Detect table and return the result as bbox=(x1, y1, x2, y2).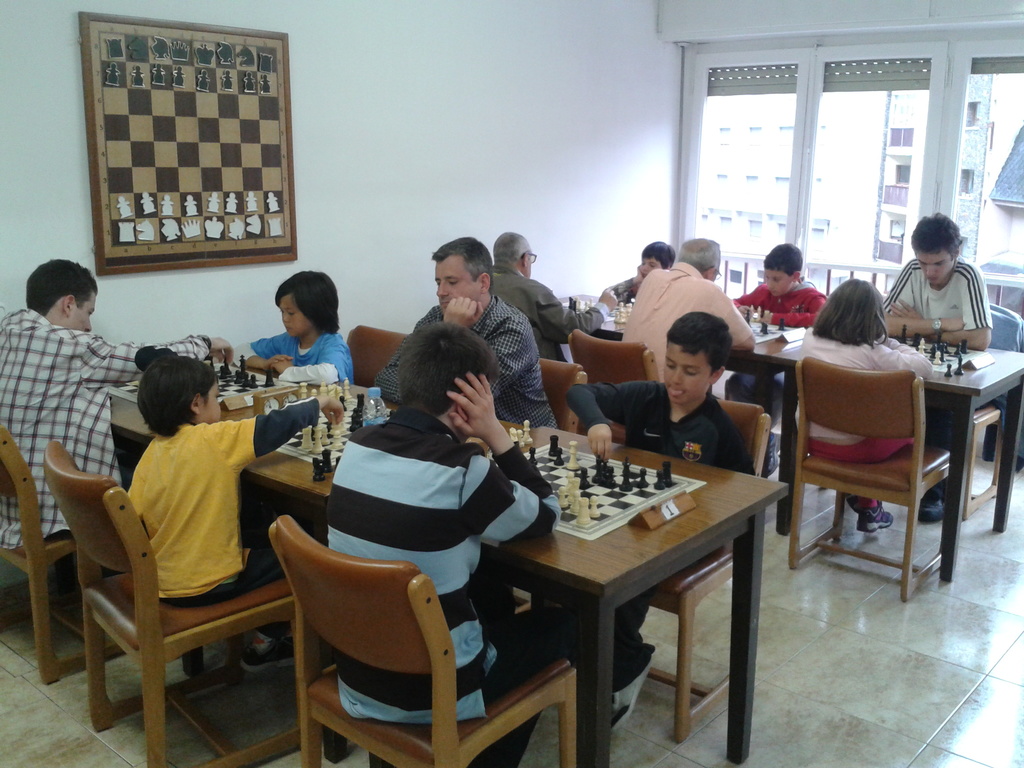
bbox=(582, 292, 1023, 582).
